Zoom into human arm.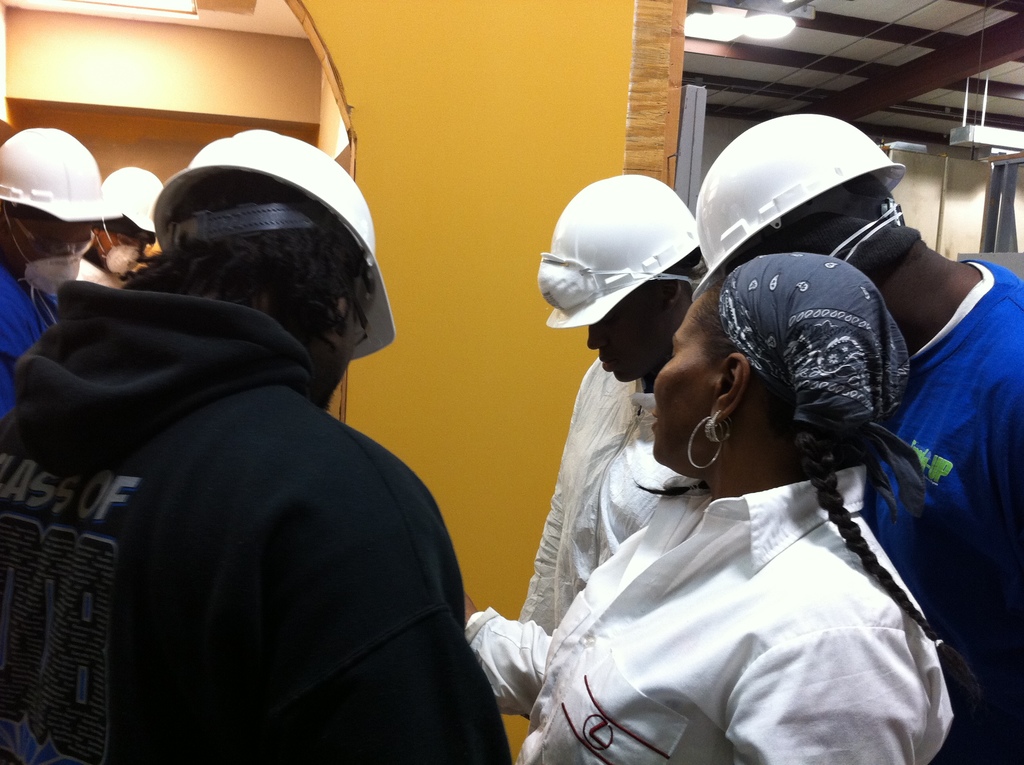
Zoom target: bbox(516, 368, 587, 624).
